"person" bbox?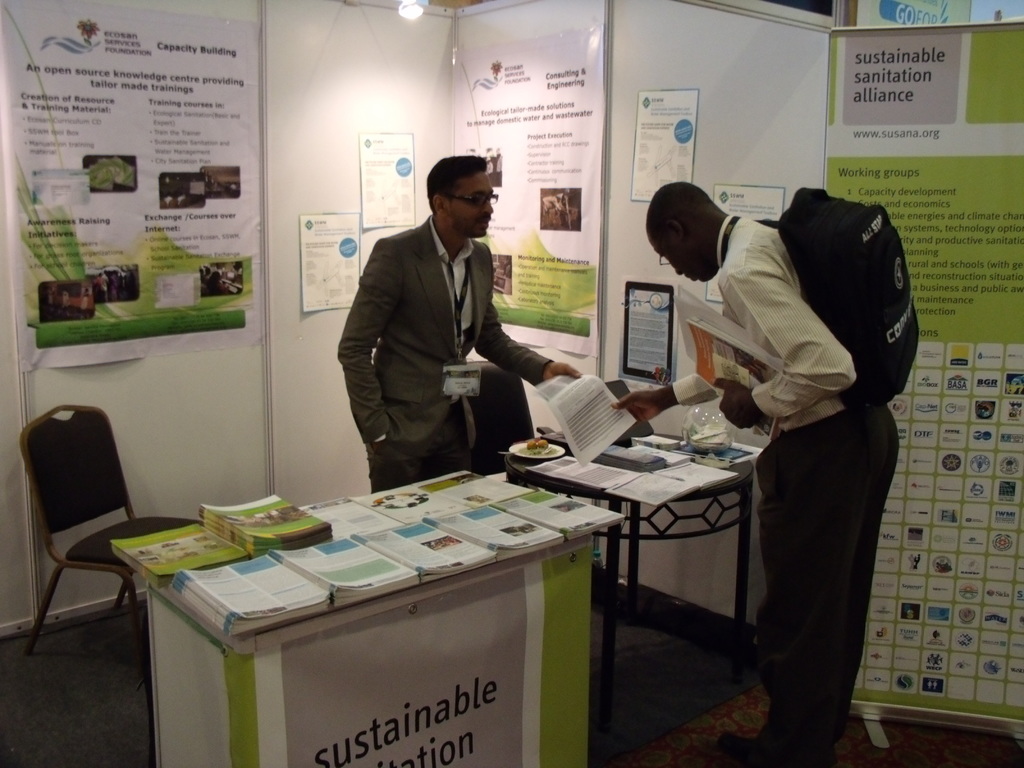
bbox=[607, 170, 905, 767]
